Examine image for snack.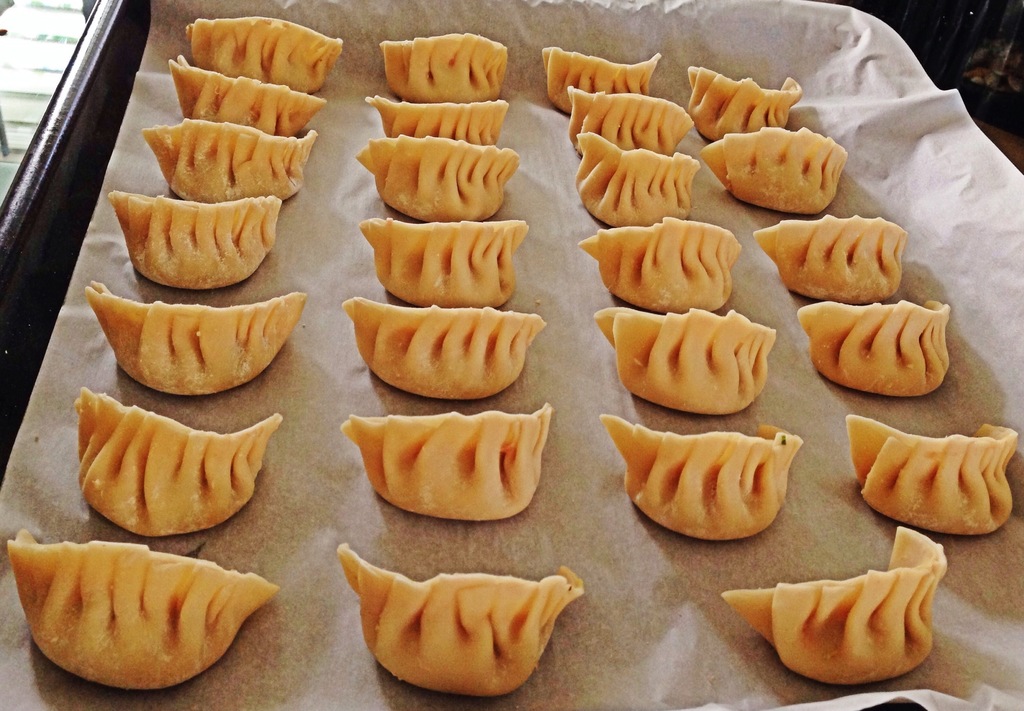
Examination result: box=[5, 526, 283, 696].
